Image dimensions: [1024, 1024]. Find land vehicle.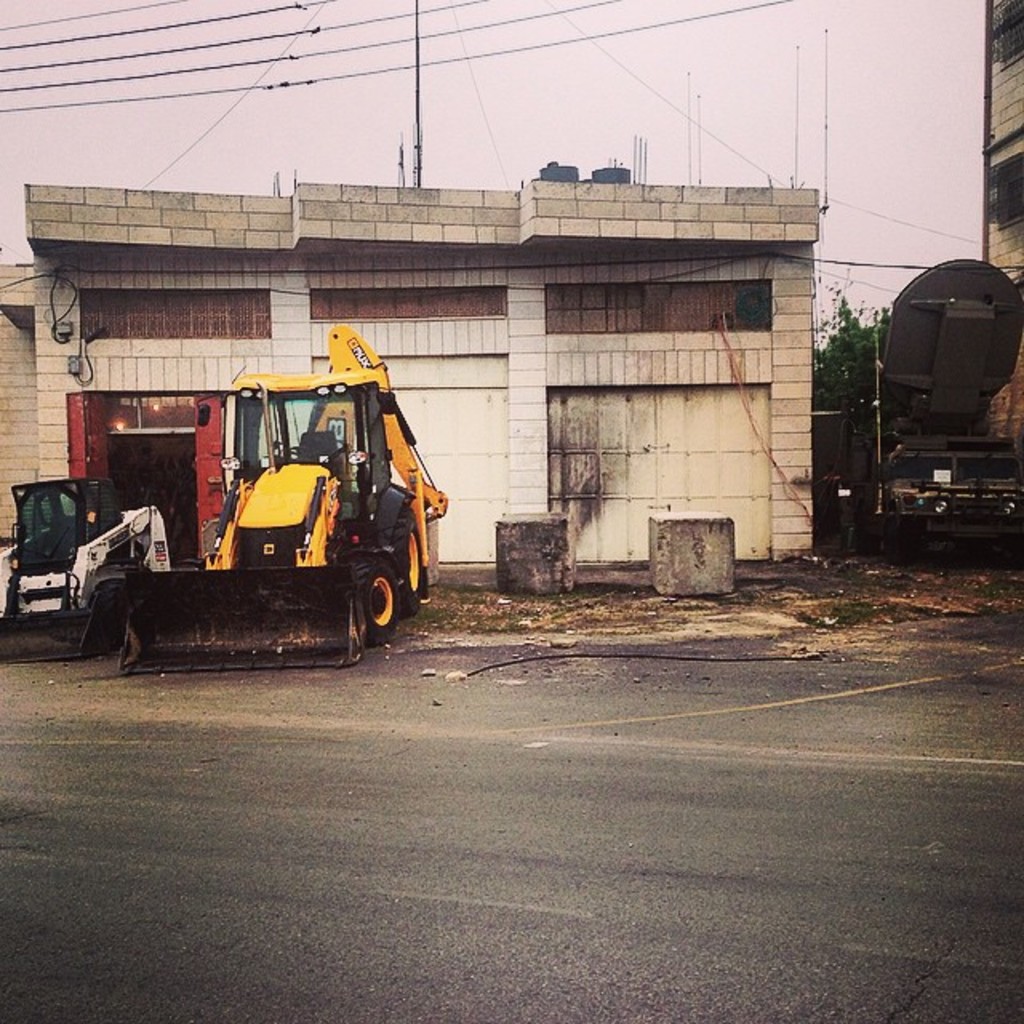
locate(0, 472, 170, 666).
